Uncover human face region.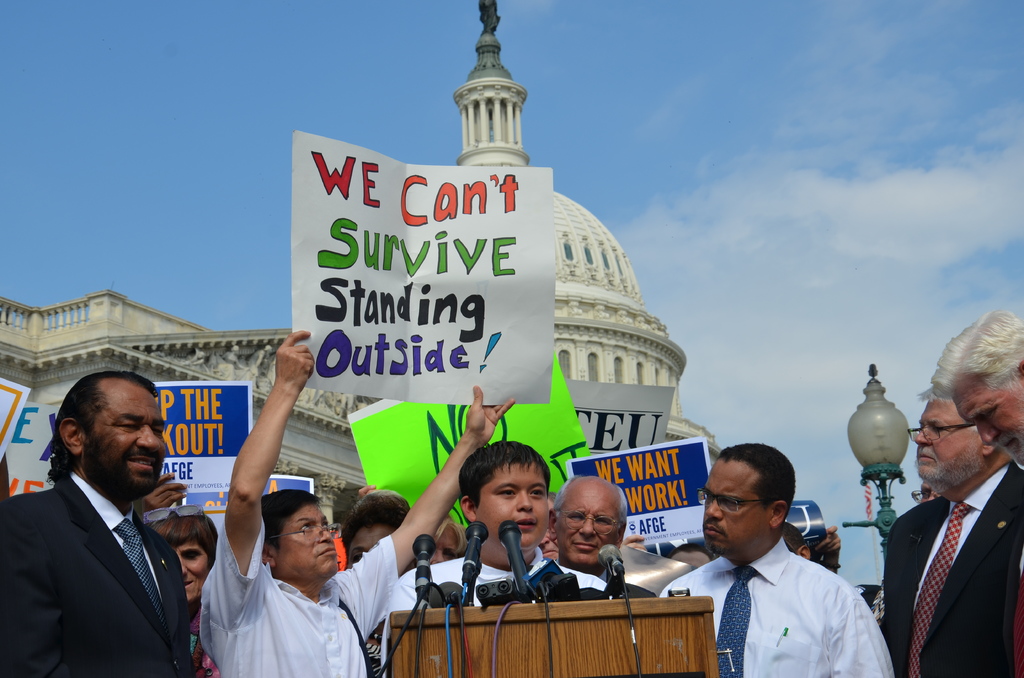
Uncovered: crop(349, 521, 399, 570).
